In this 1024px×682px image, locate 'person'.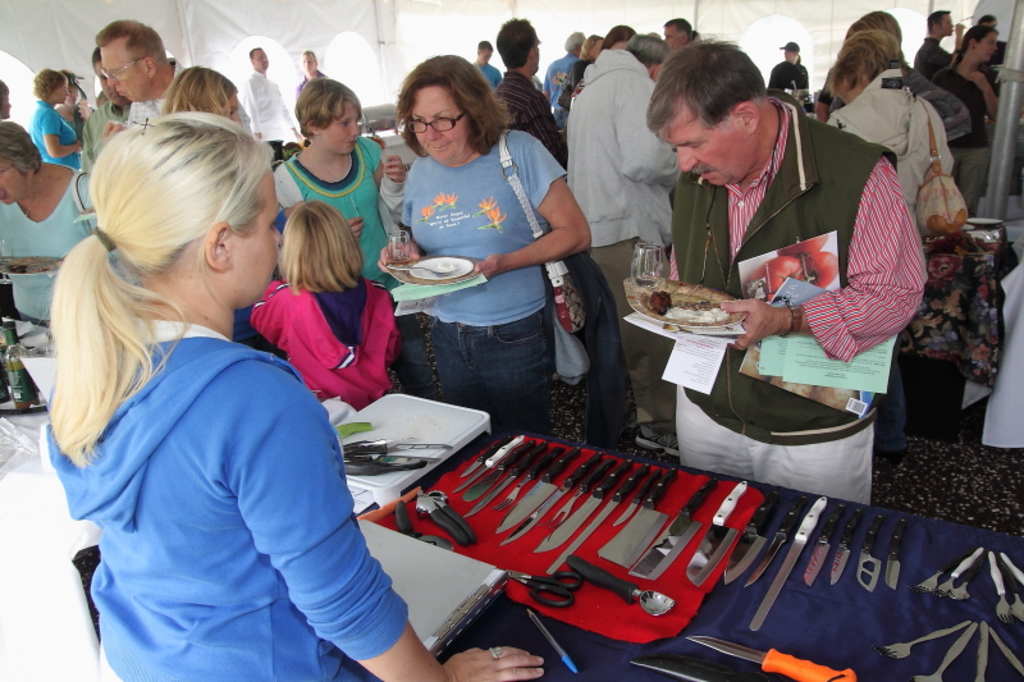
Bounding box: 46, 107, 547, 681.
